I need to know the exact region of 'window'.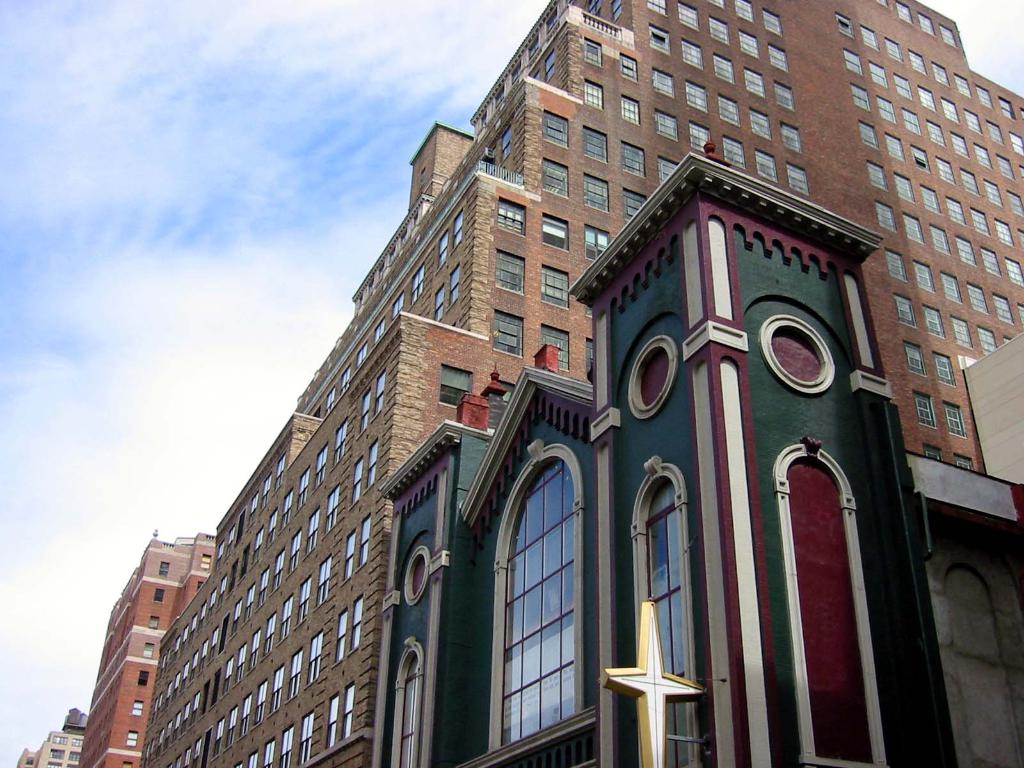
Region: <bbox>874, 201, 898, 233</bbox>.
